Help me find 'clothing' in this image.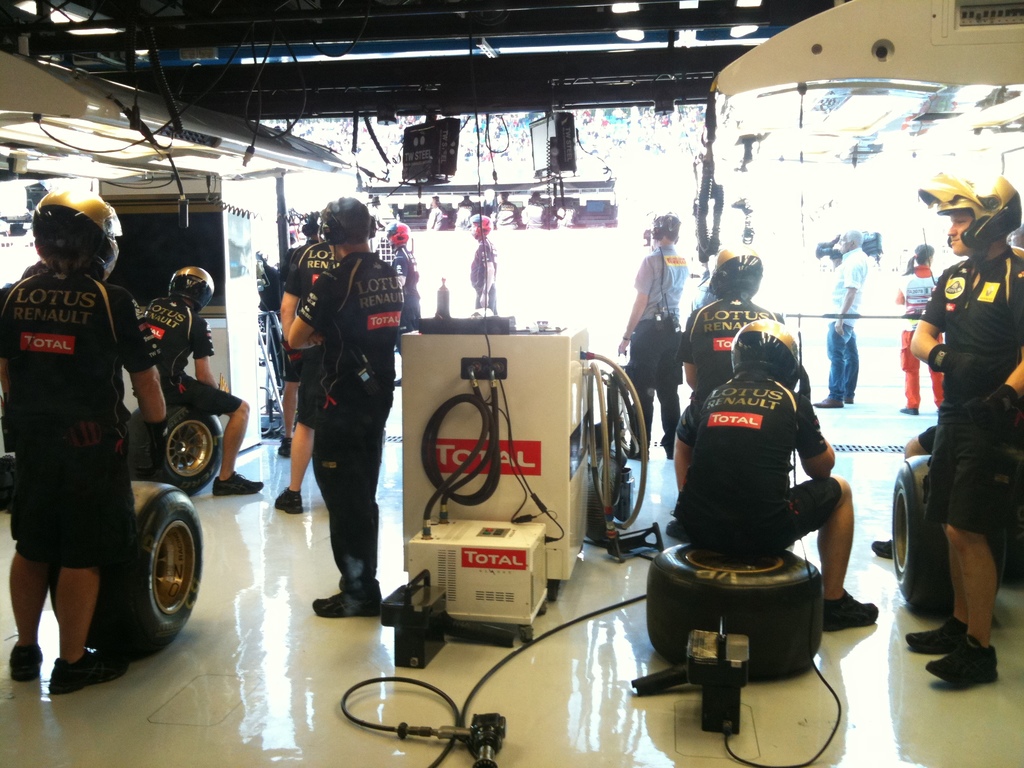
Found it: x1=467 y1=233 x2=501 y2=321.
